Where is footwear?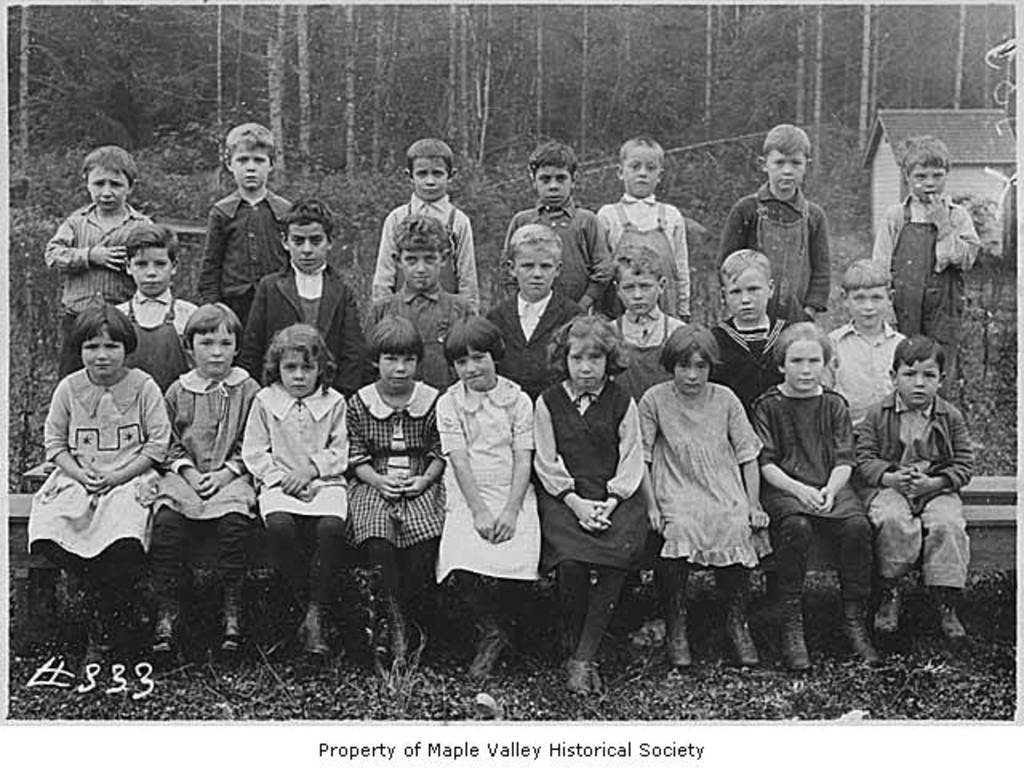
bbox=(482, 616, 520, 651).
